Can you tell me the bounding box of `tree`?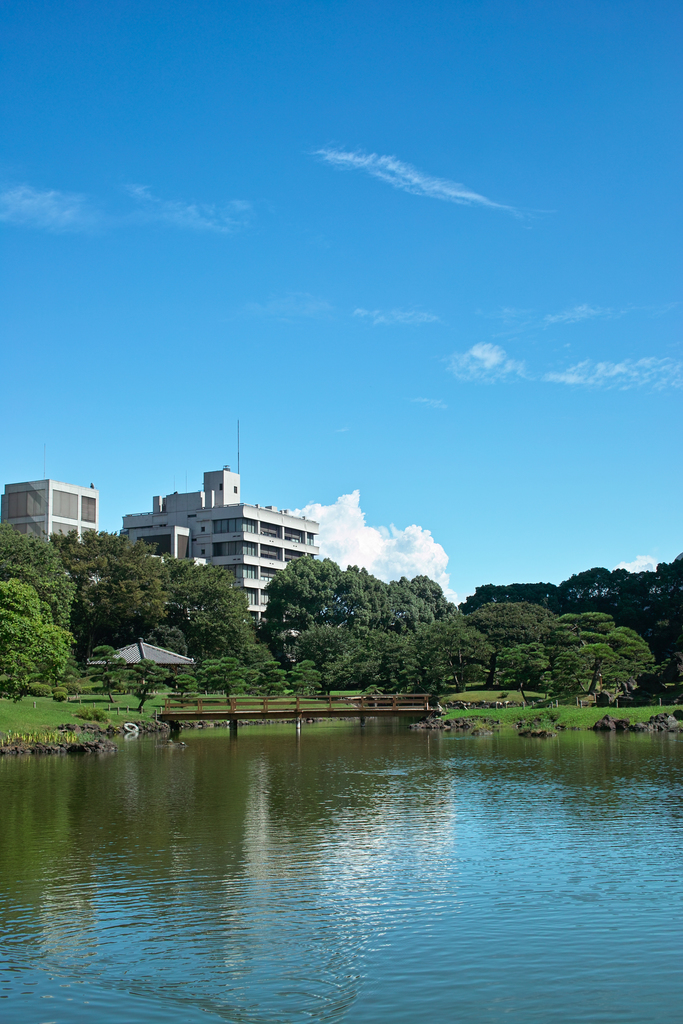
region(551, 536, 682, 665).
